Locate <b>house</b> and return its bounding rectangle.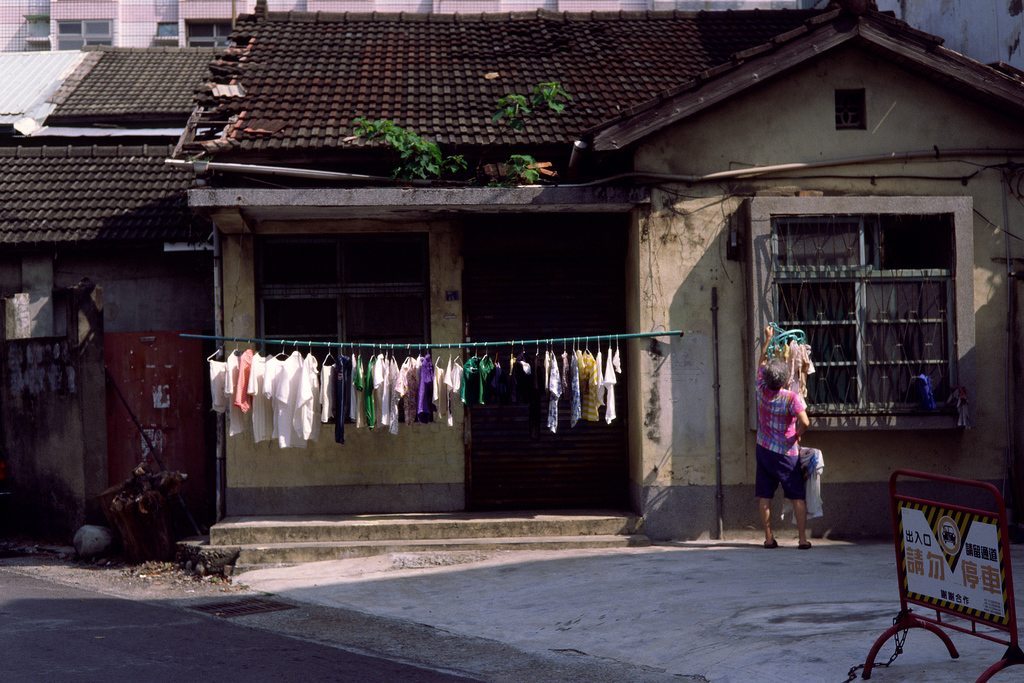
164/0/1023/576.
